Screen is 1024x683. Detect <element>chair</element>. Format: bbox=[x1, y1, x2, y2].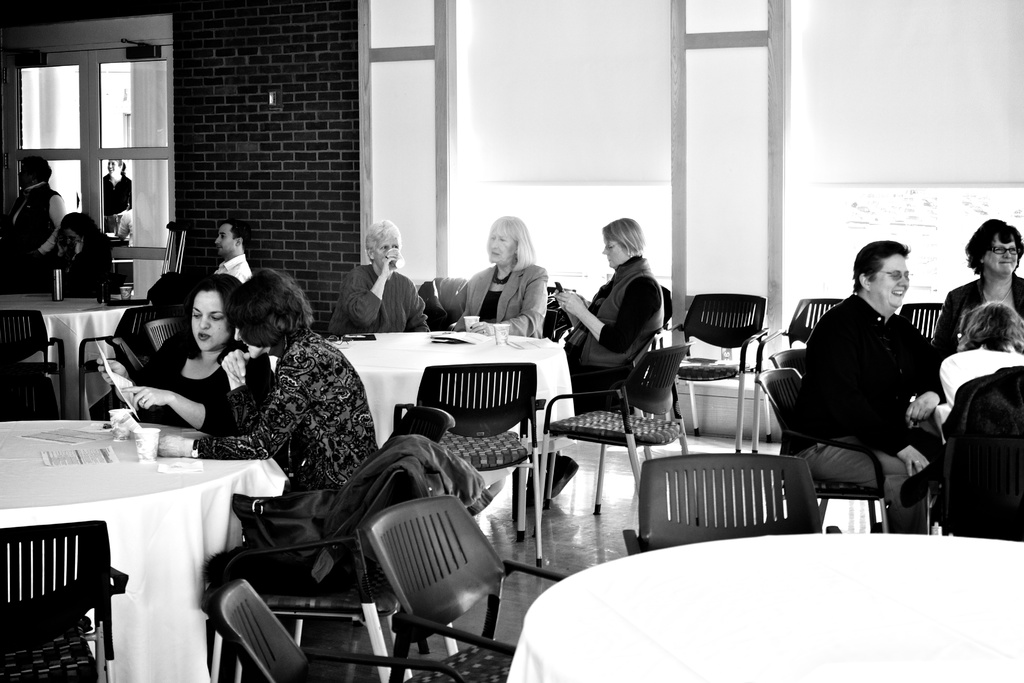
bbox=[0, 372, 61, 418].
